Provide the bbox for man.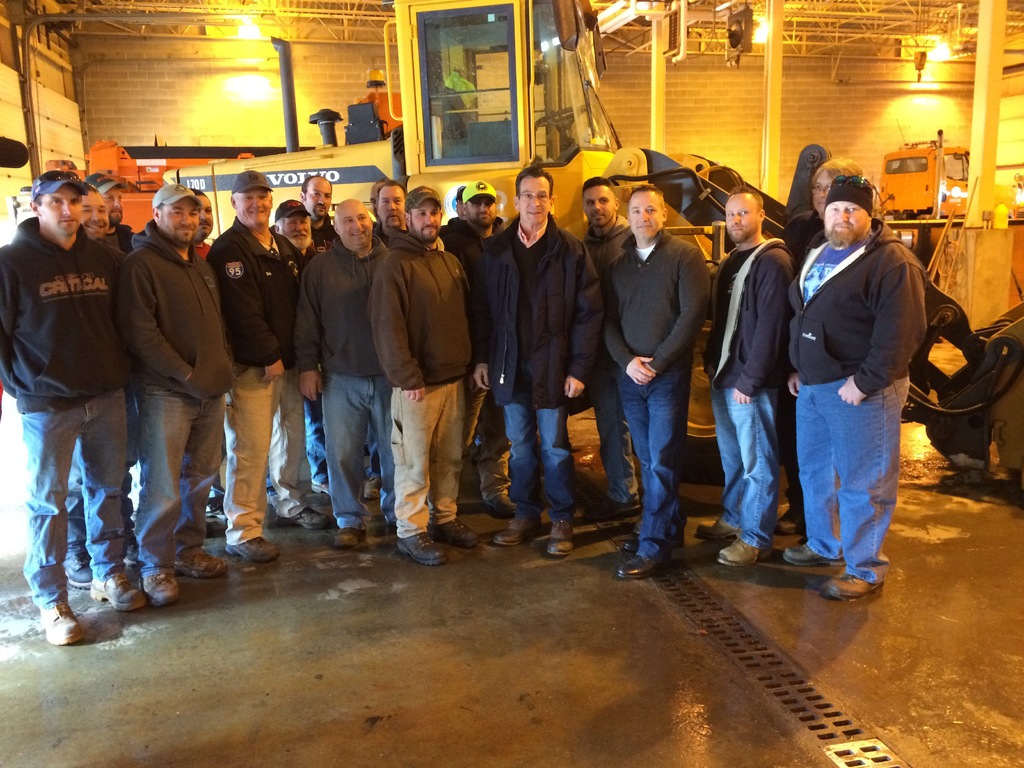
[298,172,338,263].
